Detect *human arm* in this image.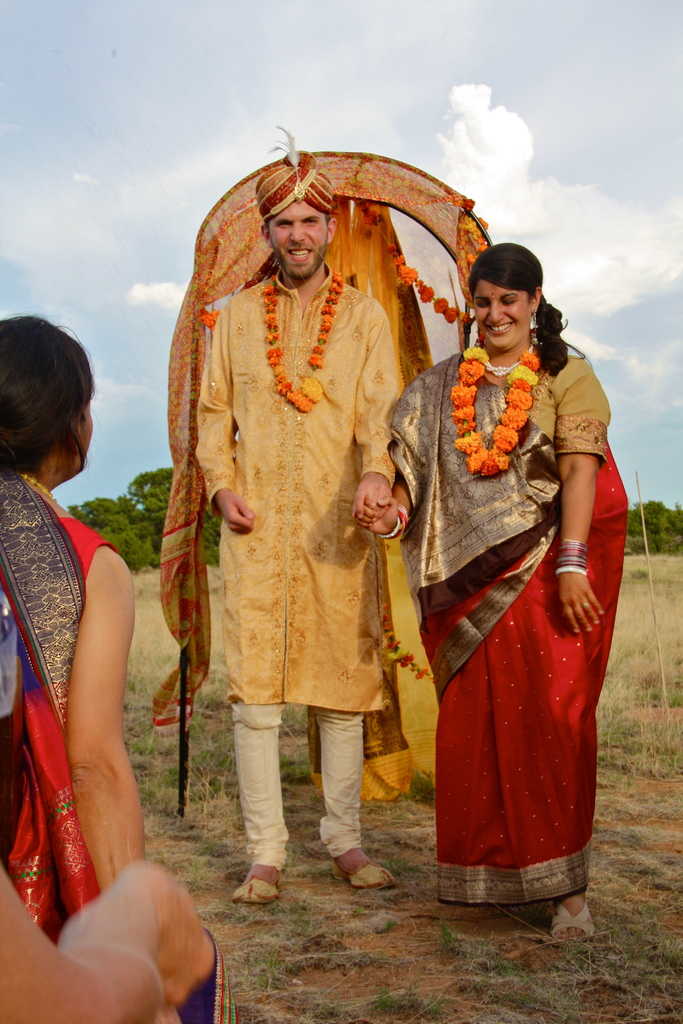
Detection: Rect(37, 509, 135, 913).
